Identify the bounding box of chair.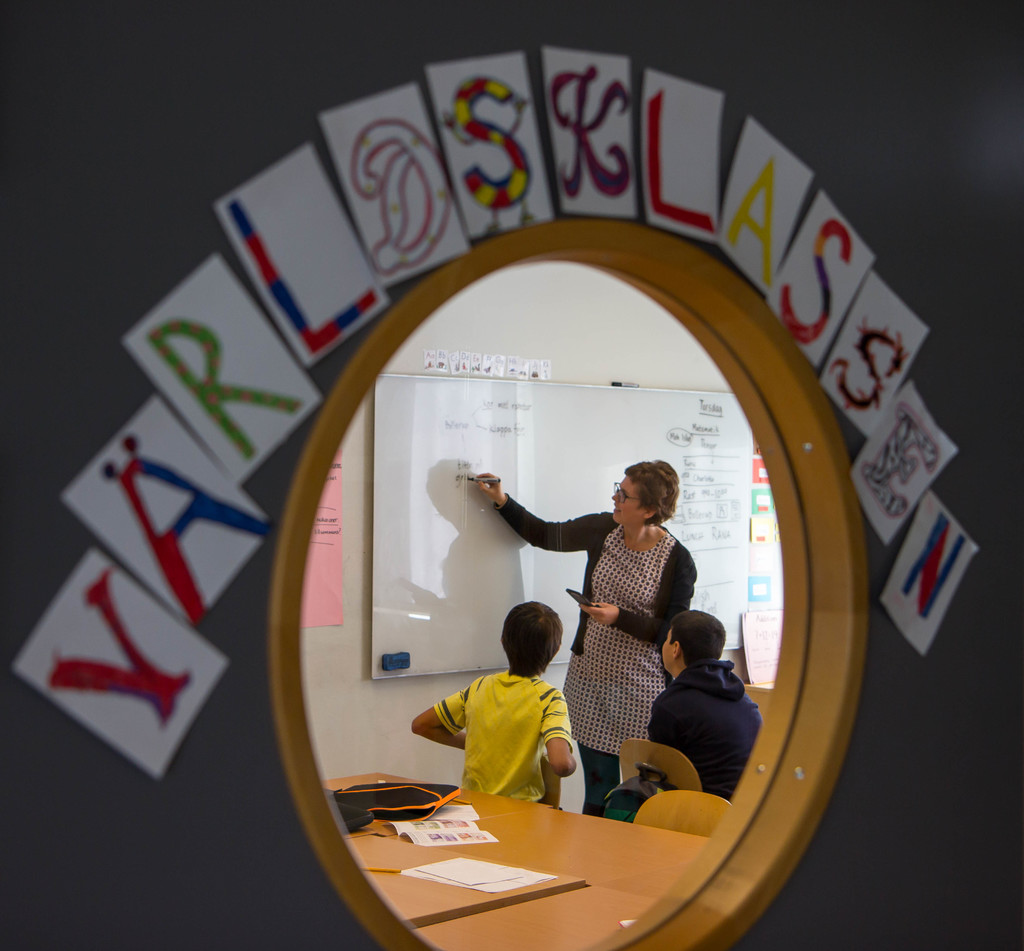
(634, 790, 732, 842).
